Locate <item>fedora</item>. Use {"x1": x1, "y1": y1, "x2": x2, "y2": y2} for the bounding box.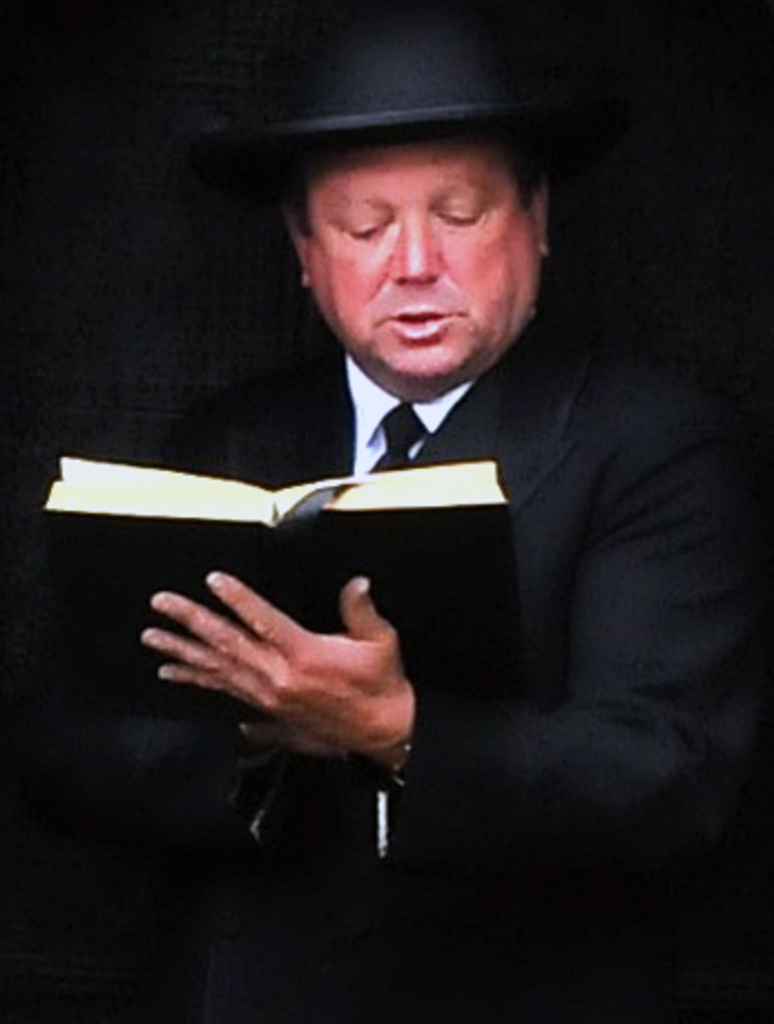
{"x1": 174, "y1": 40, "x2": 625, "y2": 281}.
